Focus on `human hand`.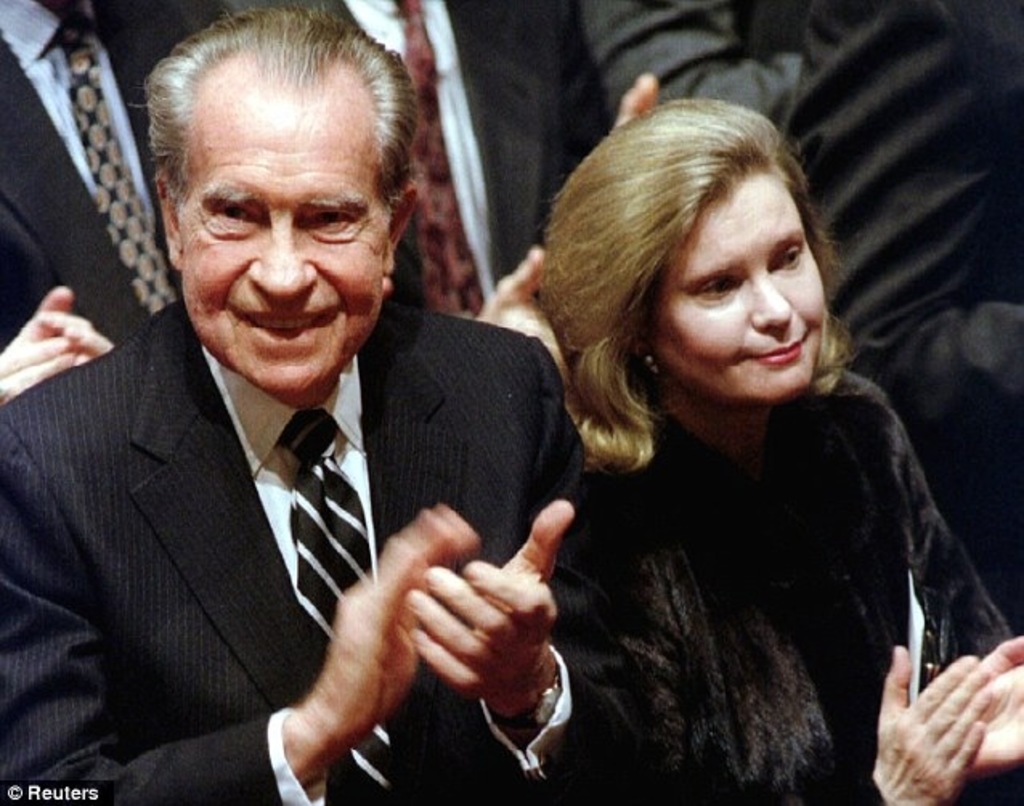
Focused at x1=610 y1=69 x2=656 y2=127.
